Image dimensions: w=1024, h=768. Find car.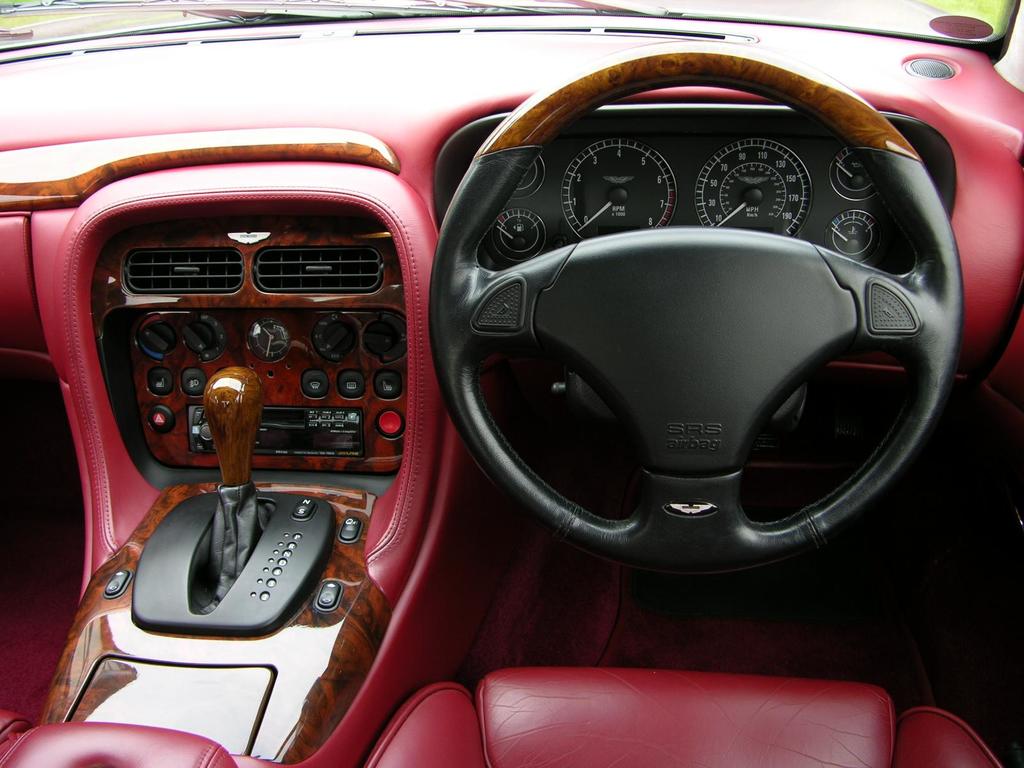
locate(0, 0, 1023, 767).
